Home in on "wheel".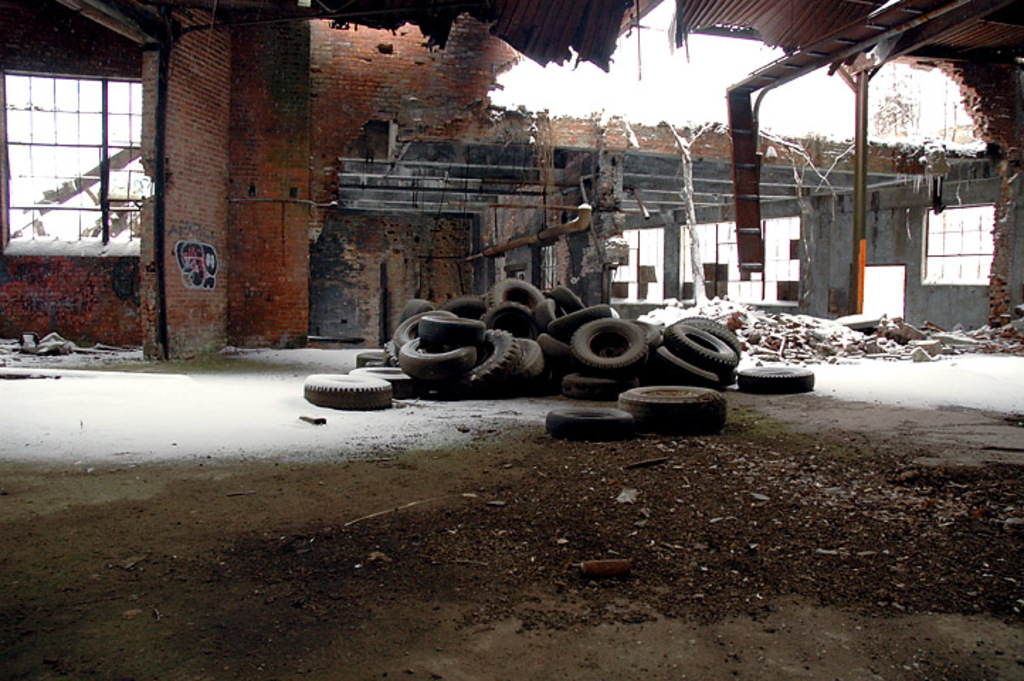
Homed in at select_region(735, 363, 813, 394).
